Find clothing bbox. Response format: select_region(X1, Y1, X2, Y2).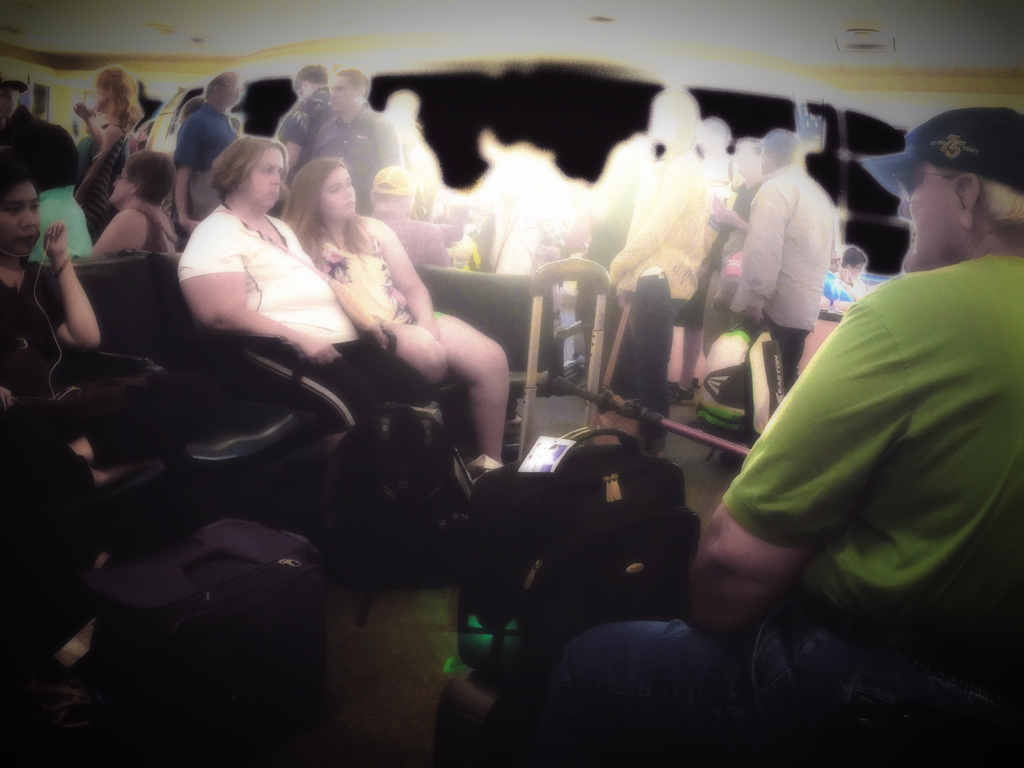
select_region(293, 214, 428, 345).
